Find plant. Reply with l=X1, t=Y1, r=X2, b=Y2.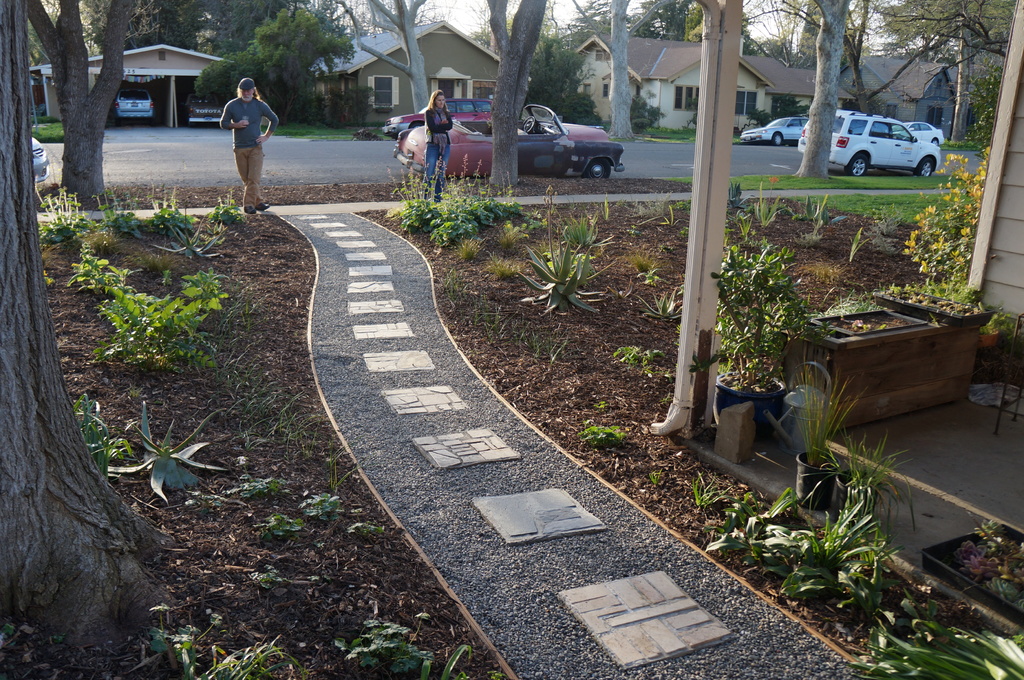
l=689, t=474, r=730, b=510.
